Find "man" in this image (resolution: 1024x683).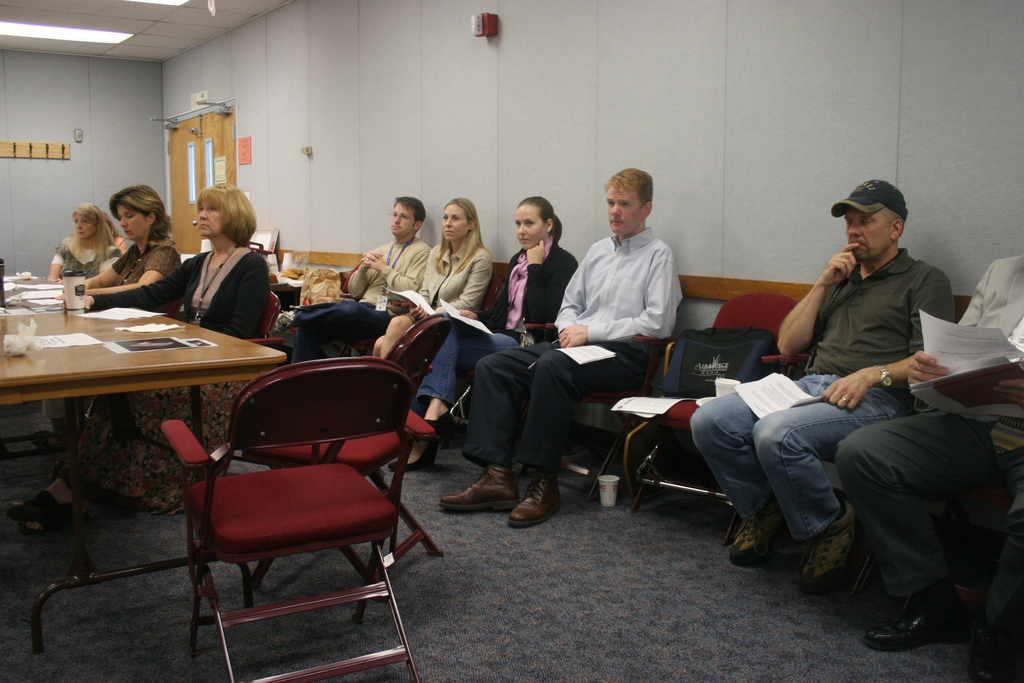
{"left": 437, "top": 164, "right": 684, "bottom": 527}.
